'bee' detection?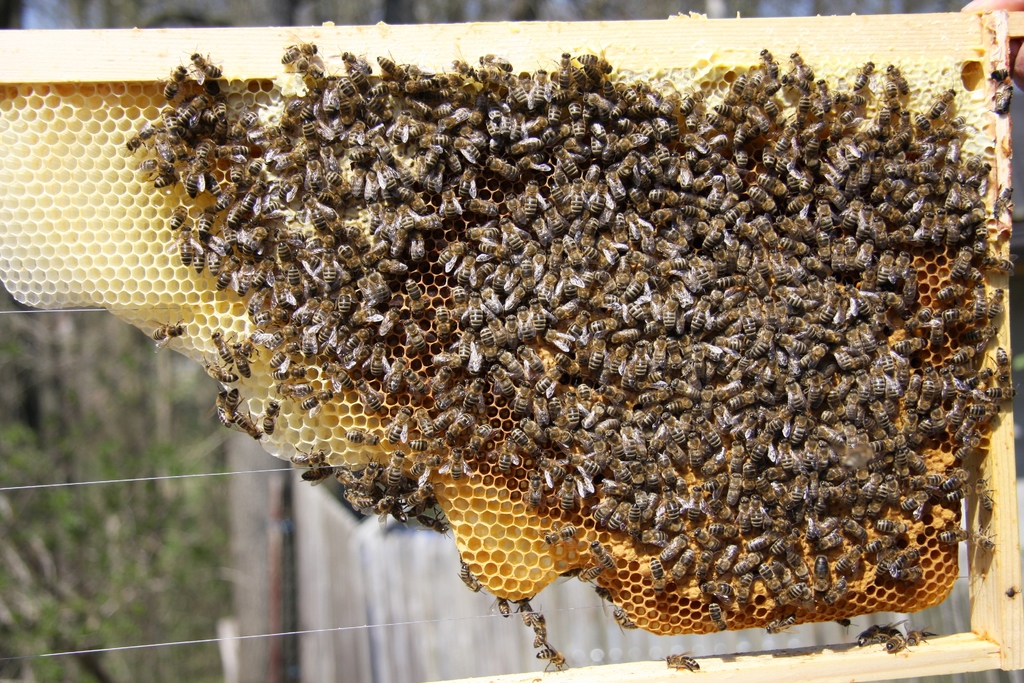
select_region(194, 140, 214, 165)
